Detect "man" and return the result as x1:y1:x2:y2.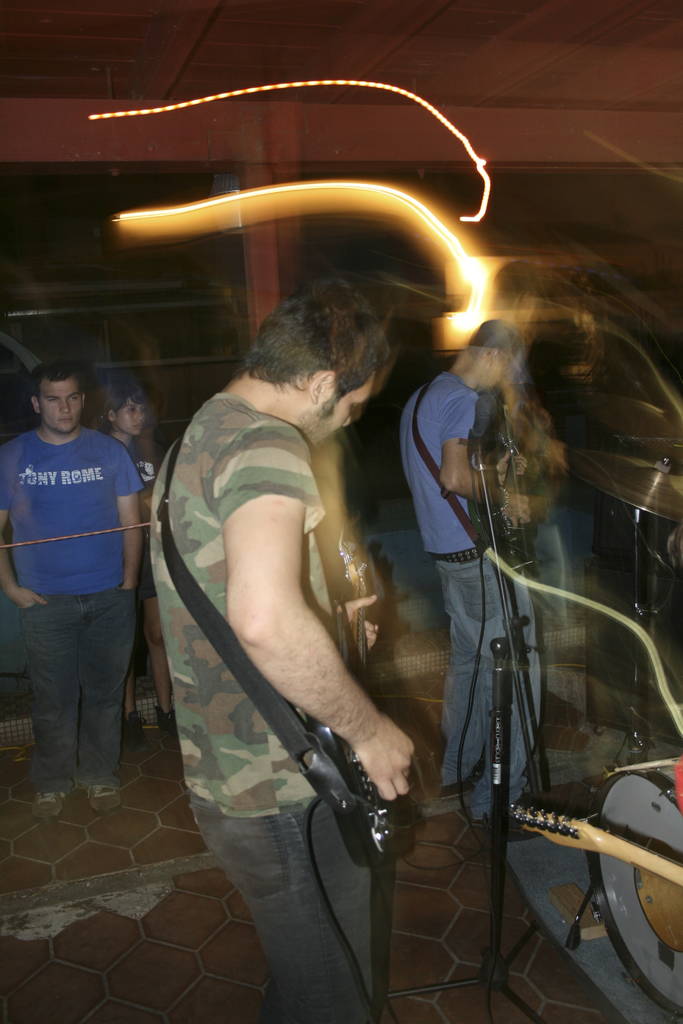
151:278:414:1023.
